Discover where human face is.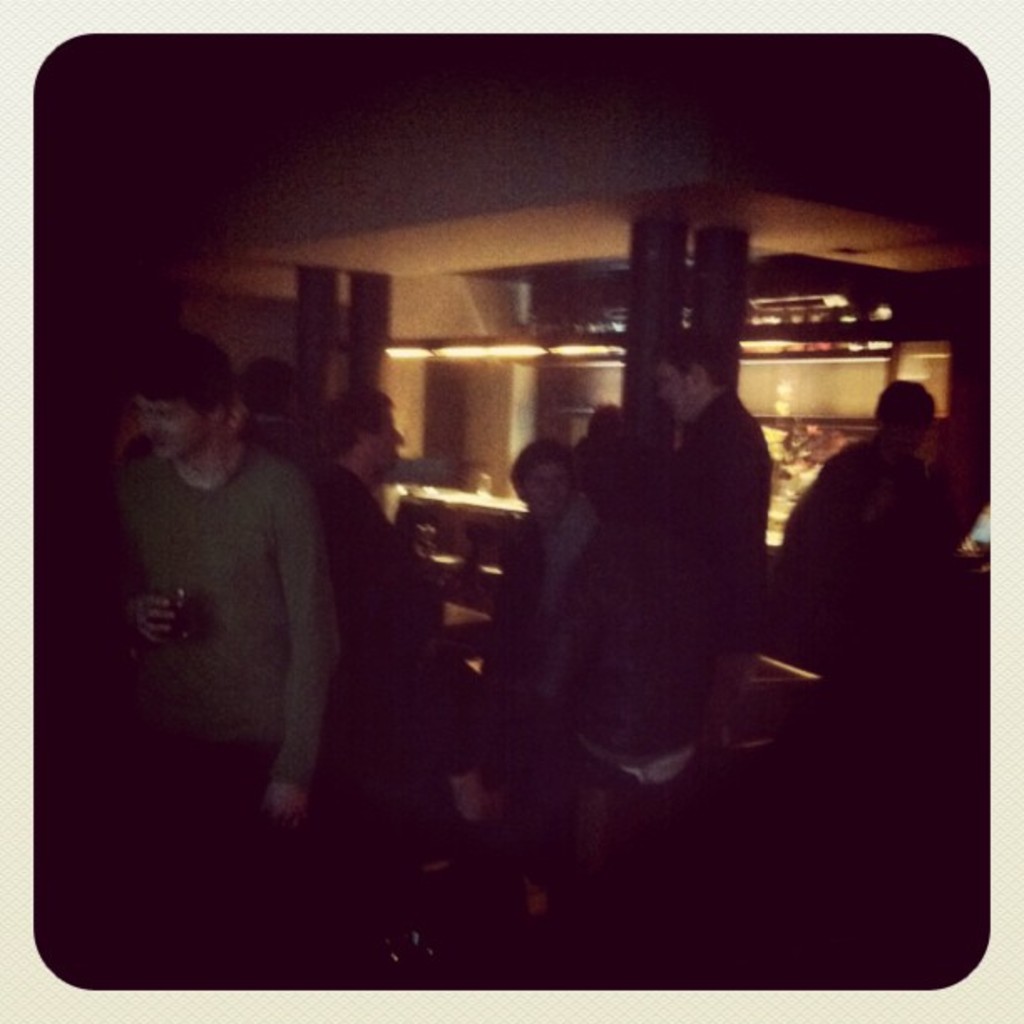
Discovered at 136, 395, 202, 453.
